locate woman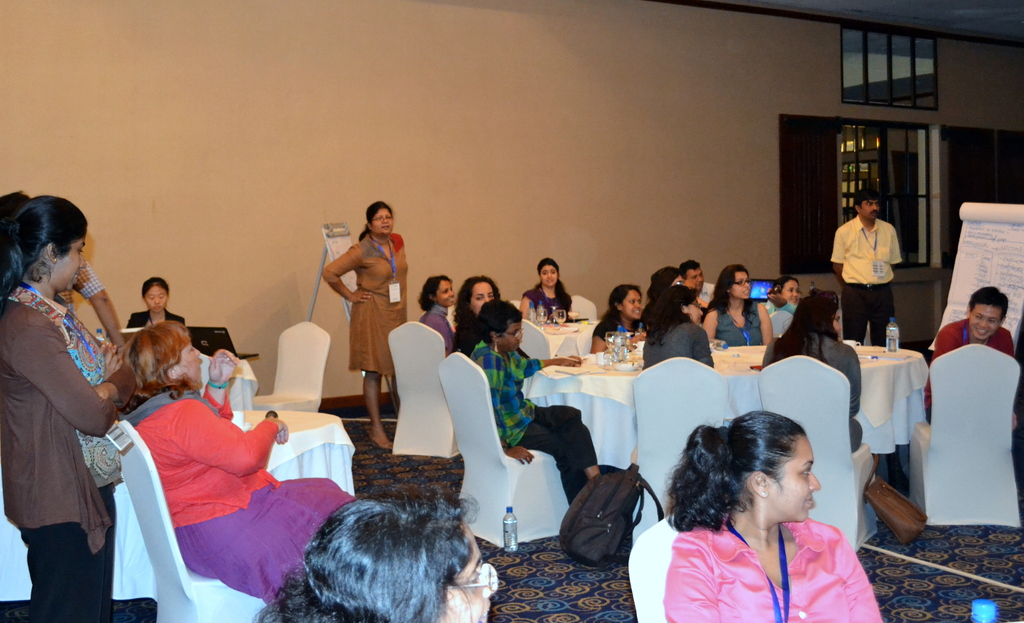
<box>518,257,573,320</box>
